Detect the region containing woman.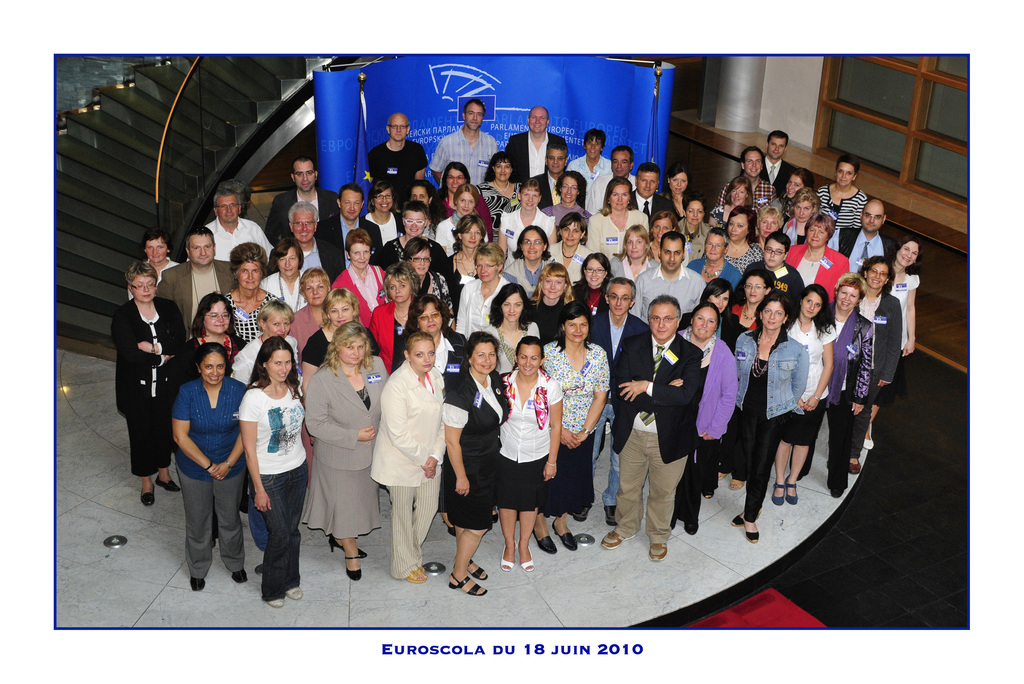
710:176:748:223.
